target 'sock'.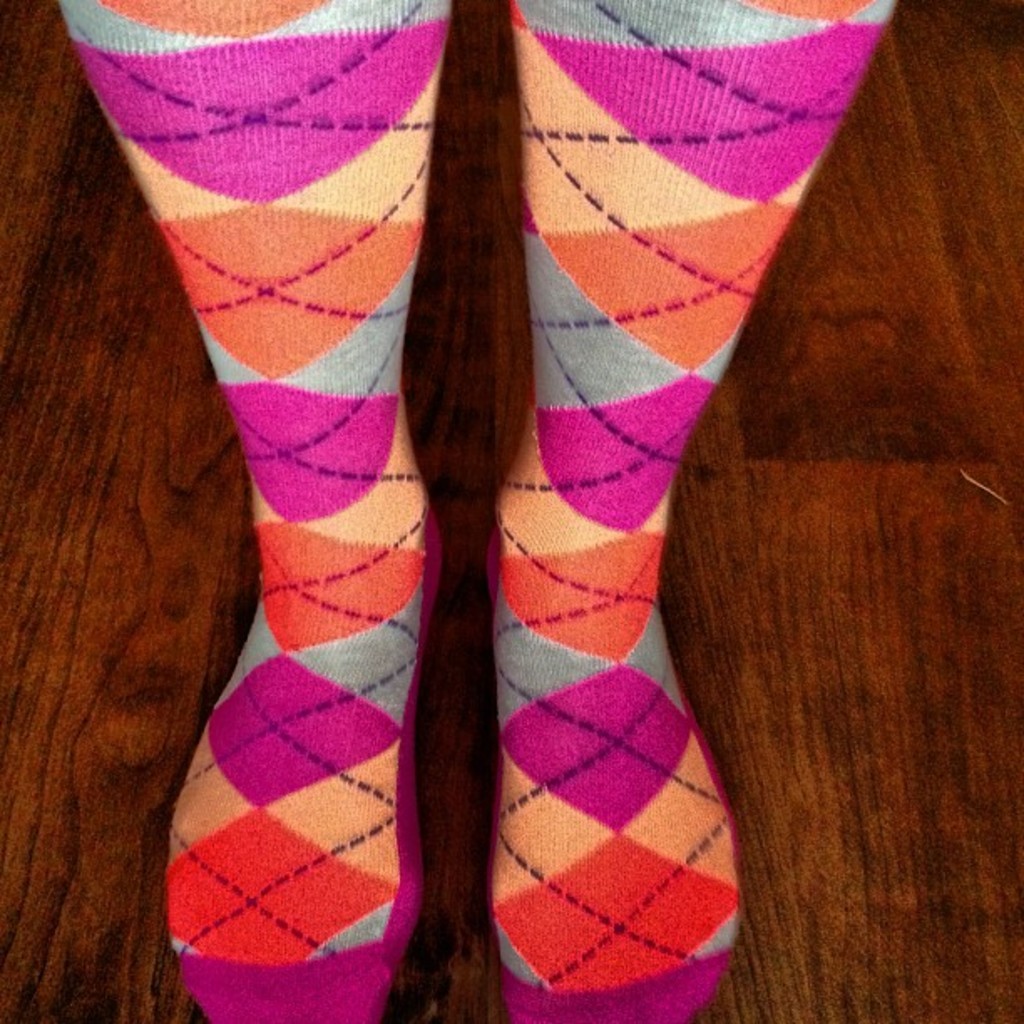
Target region: (57,0,450,1022).
